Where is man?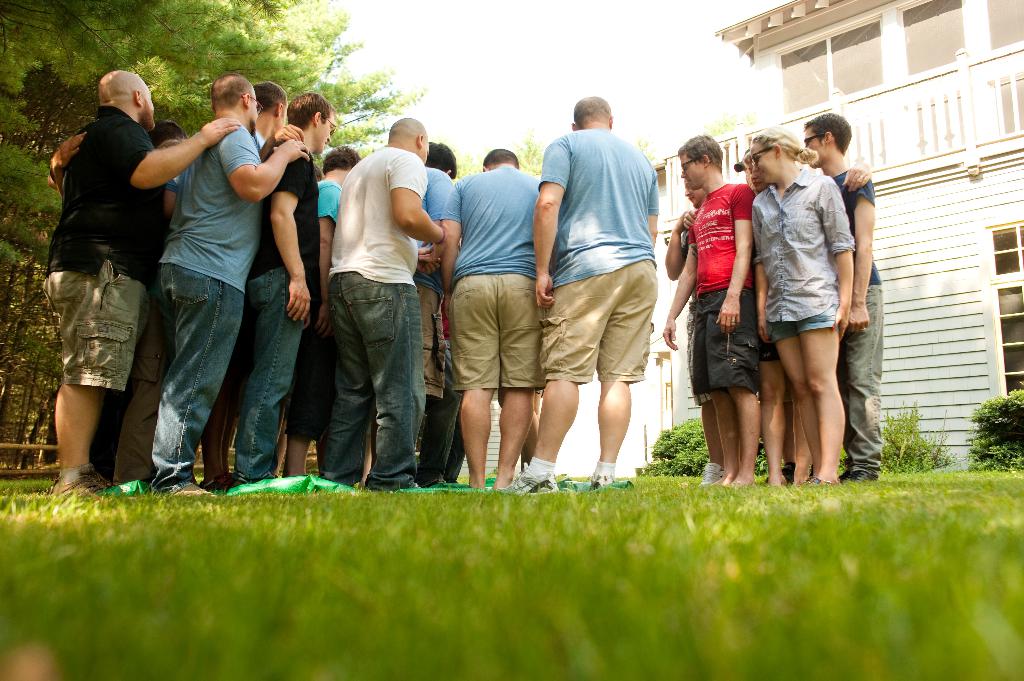
locate(661, 177, 708, 487).
